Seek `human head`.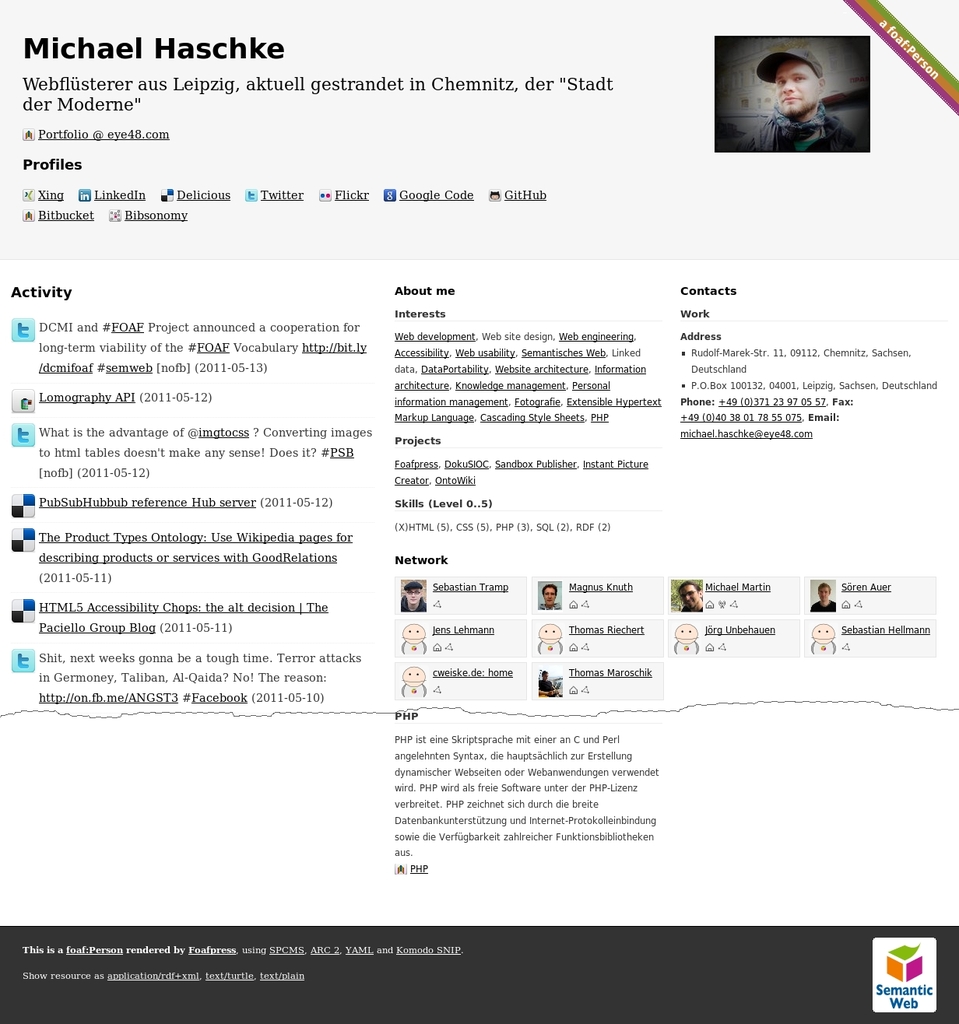
select_region(676, 580, 703, 605).
